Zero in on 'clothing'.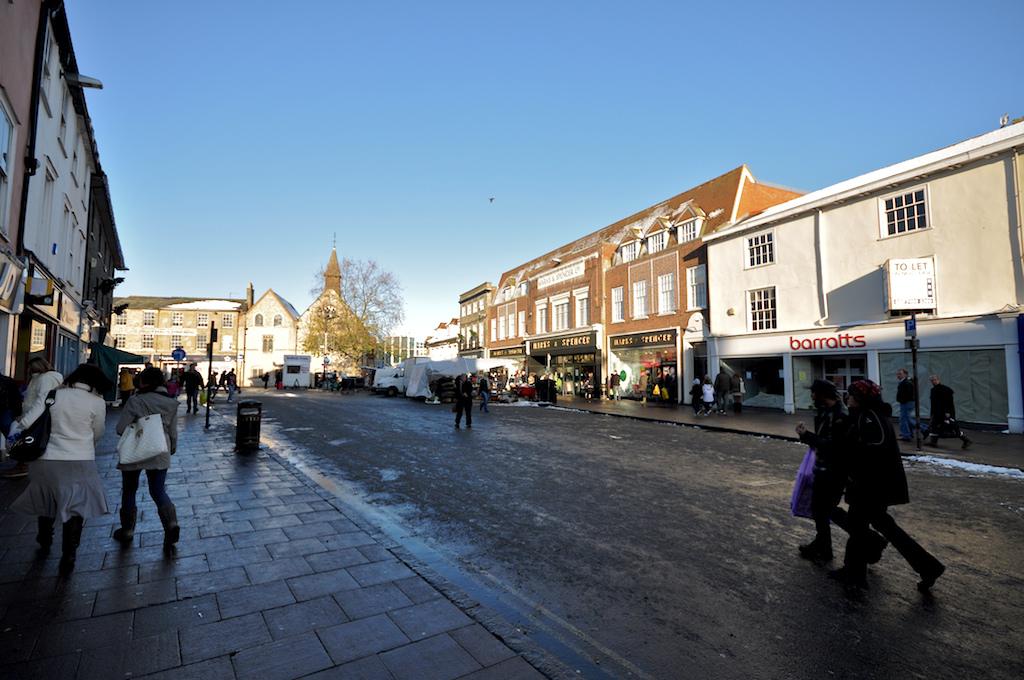
Zeroed in: 690 385 702 415.
